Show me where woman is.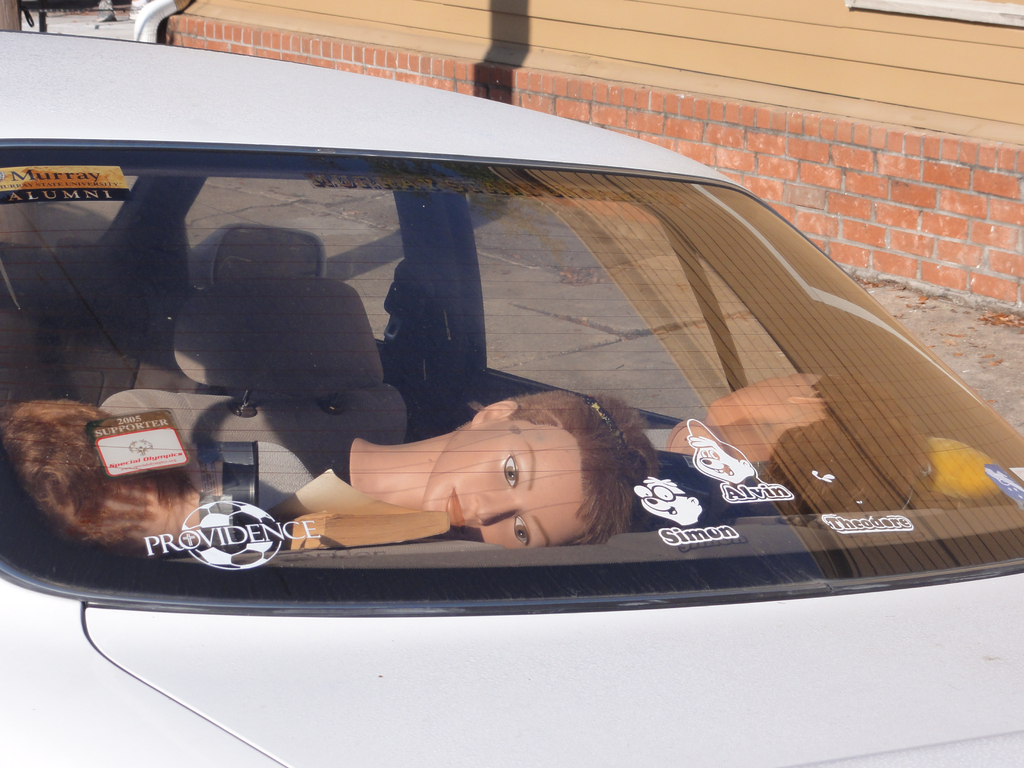
woman is at 314/387/664/550.
